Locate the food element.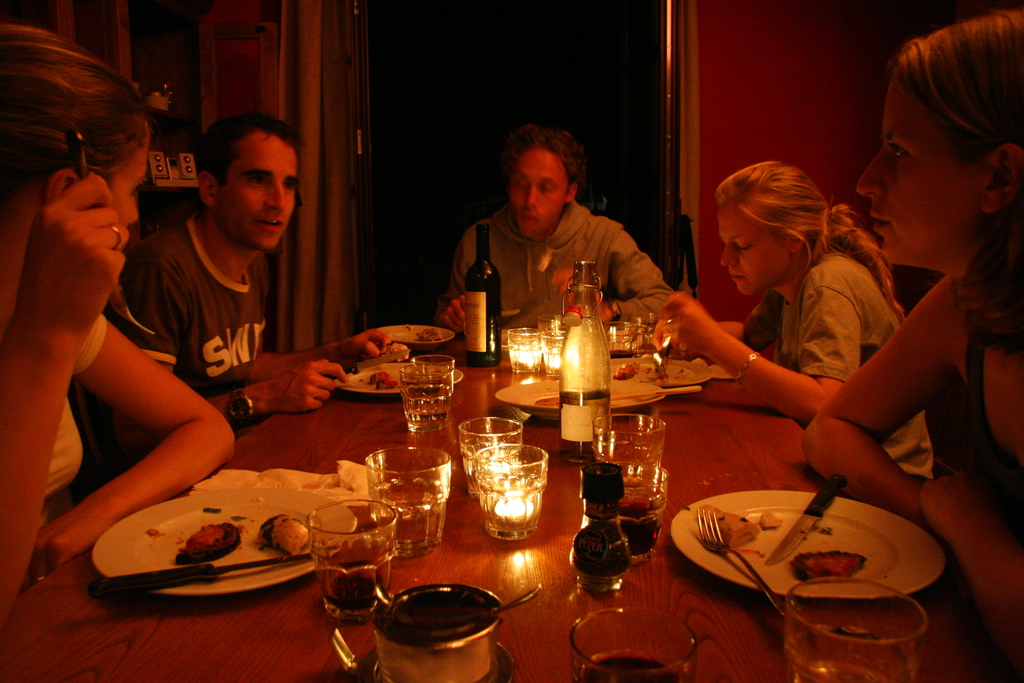
Element bbox: [x1=202, y1=504, x2=226, y2=517].
